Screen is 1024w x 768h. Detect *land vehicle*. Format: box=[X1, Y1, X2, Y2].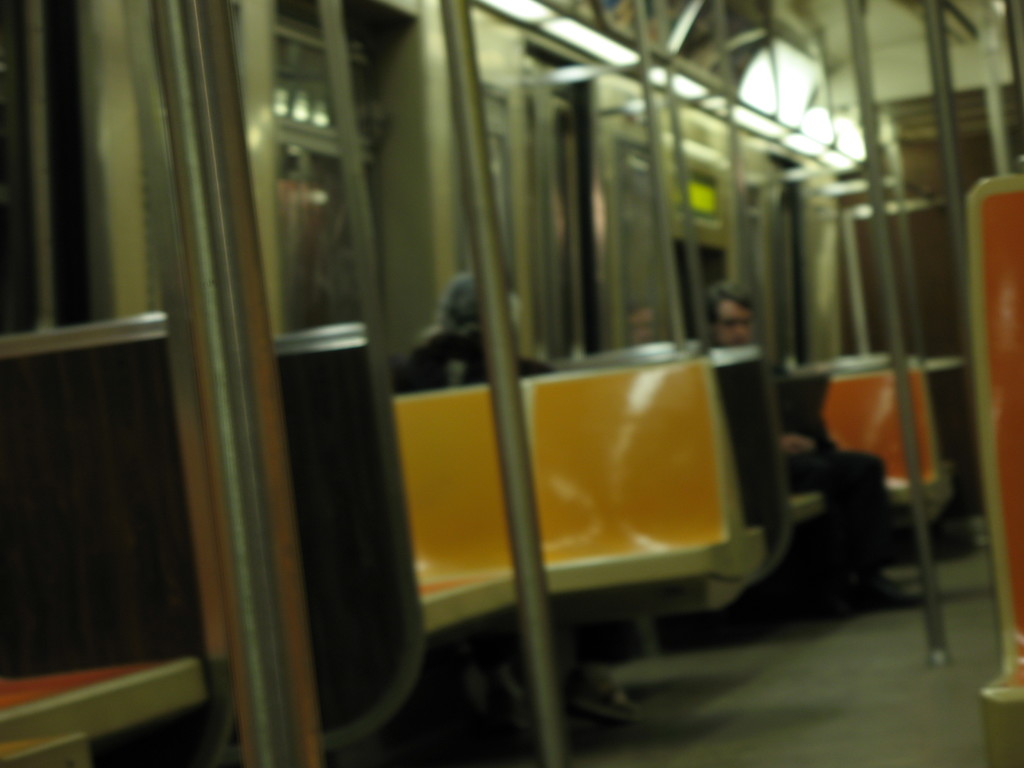
box=[0, 0, 1023, 767].
